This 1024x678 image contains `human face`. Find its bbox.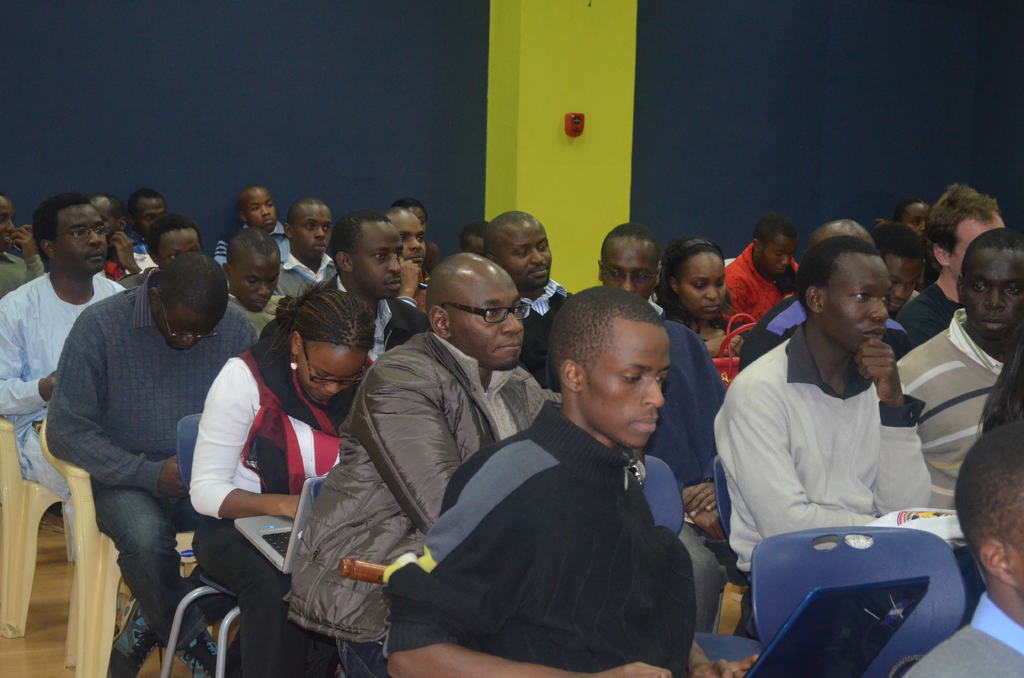
locate(888, 260, 921, 318).
